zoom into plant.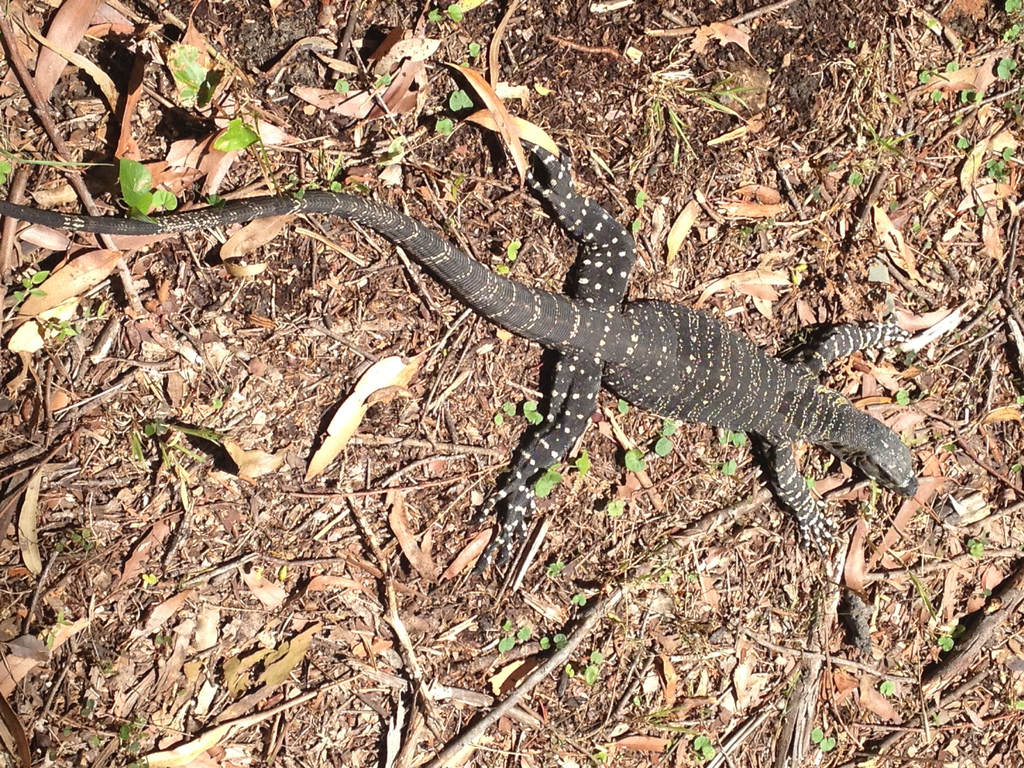
Zoom target: {"x1": 472, "y1": 43, "x2": 482, "y2": 56}.
